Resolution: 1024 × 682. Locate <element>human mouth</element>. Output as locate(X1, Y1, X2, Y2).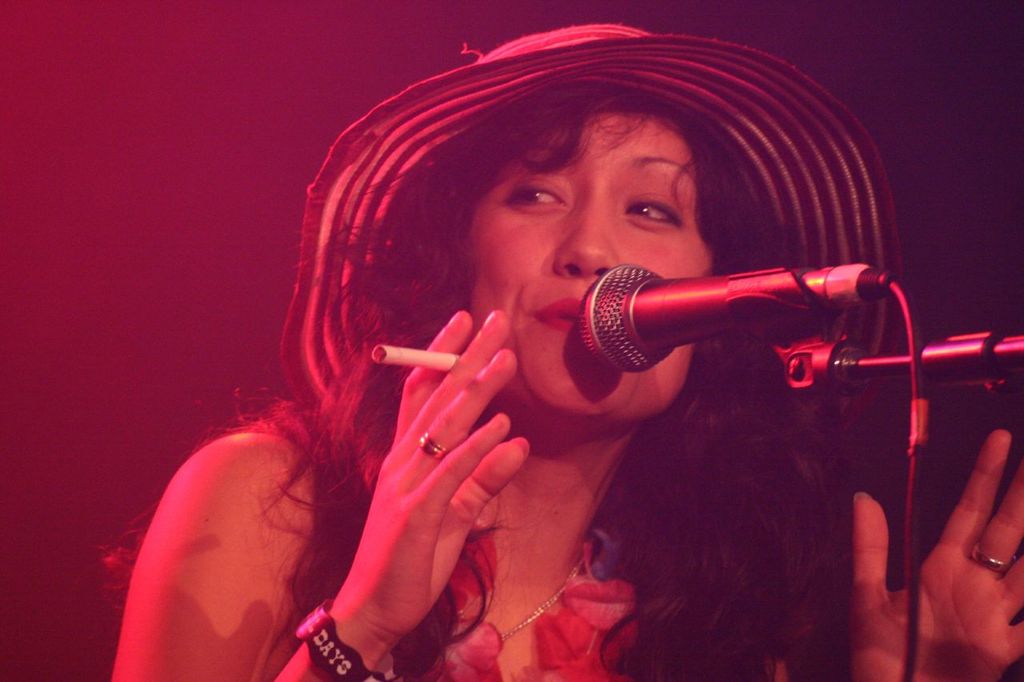
locate(537, 294, 578, 329).
